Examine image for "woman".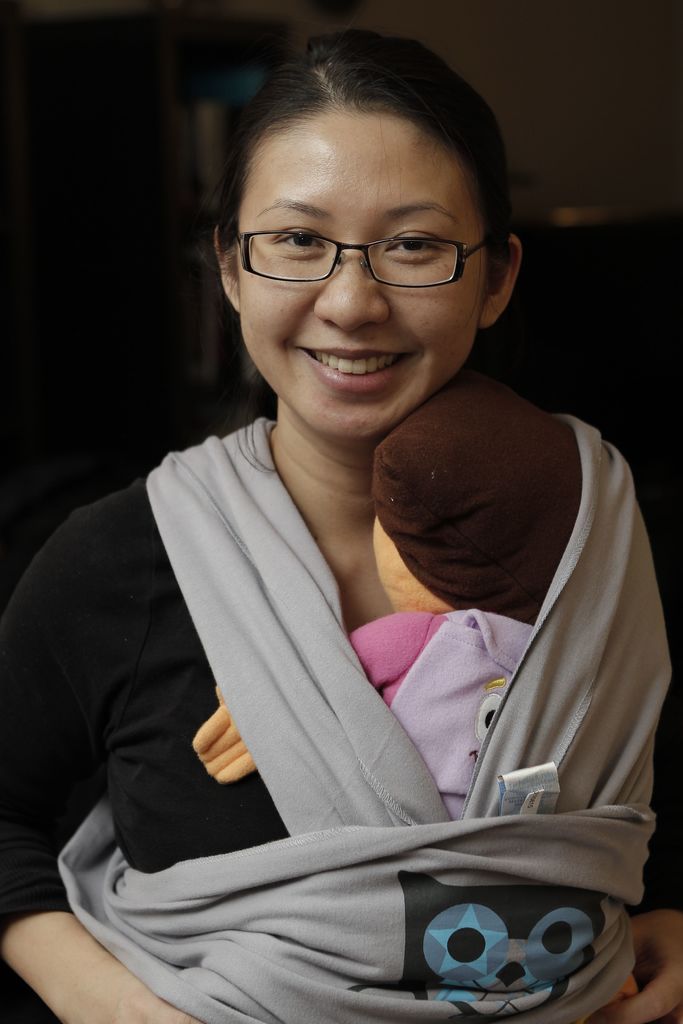
Examination result: rect(48, 40, 625, 1023).
